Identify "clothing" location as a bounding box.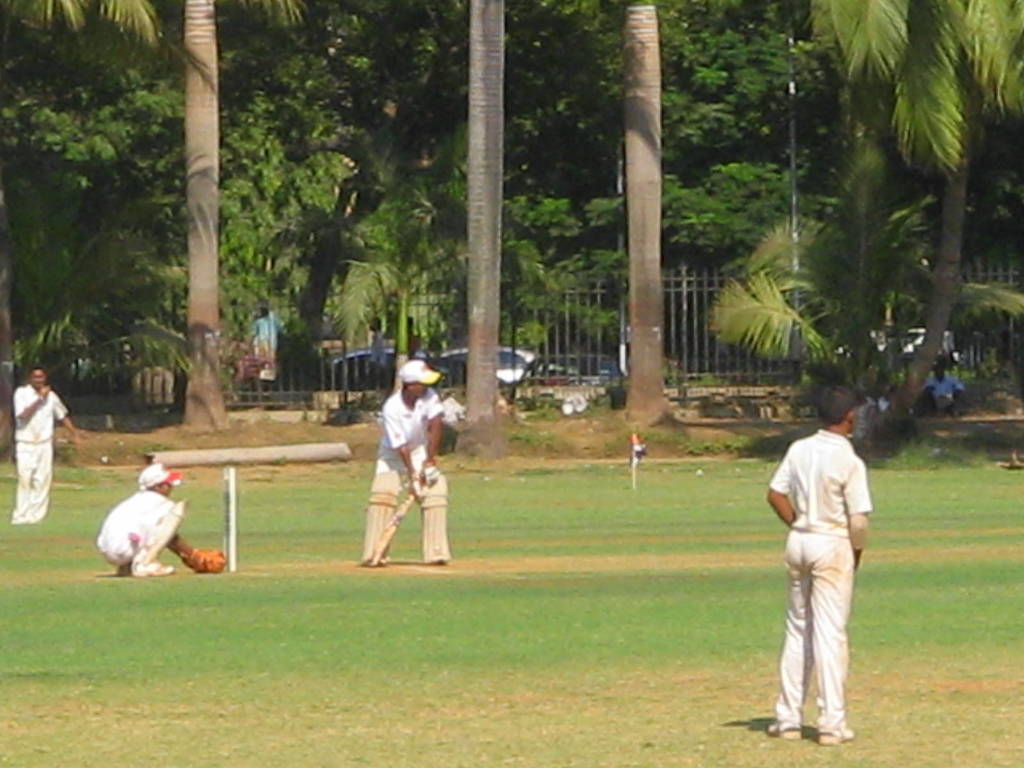
box=[363, 332, 387, 387].
